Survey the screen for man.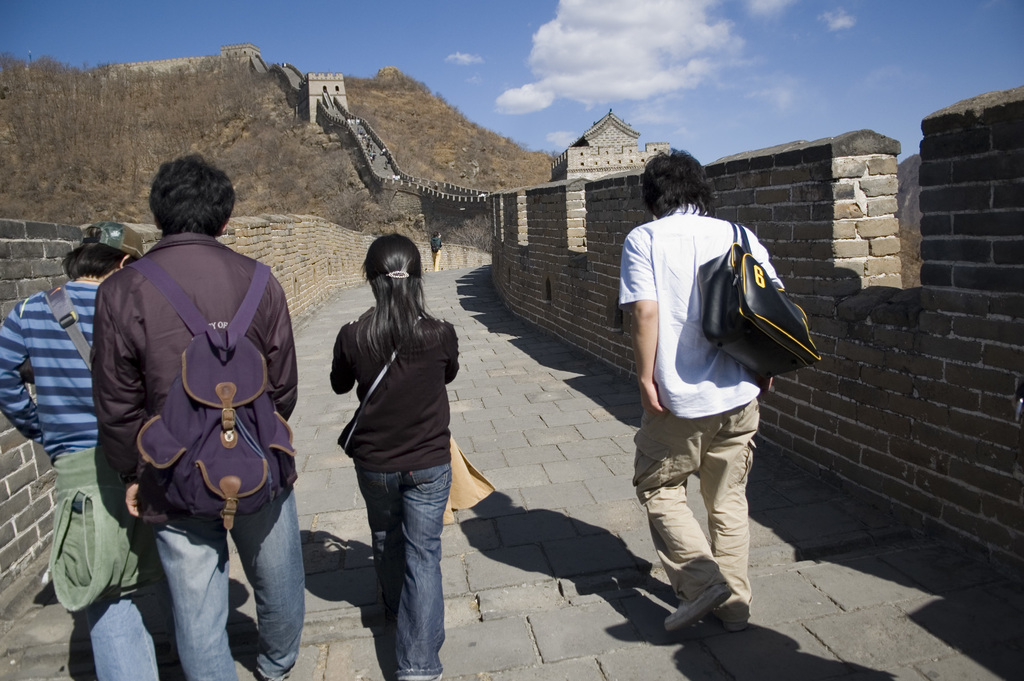
Survey found: select_region(614, 161, 813, 657).
